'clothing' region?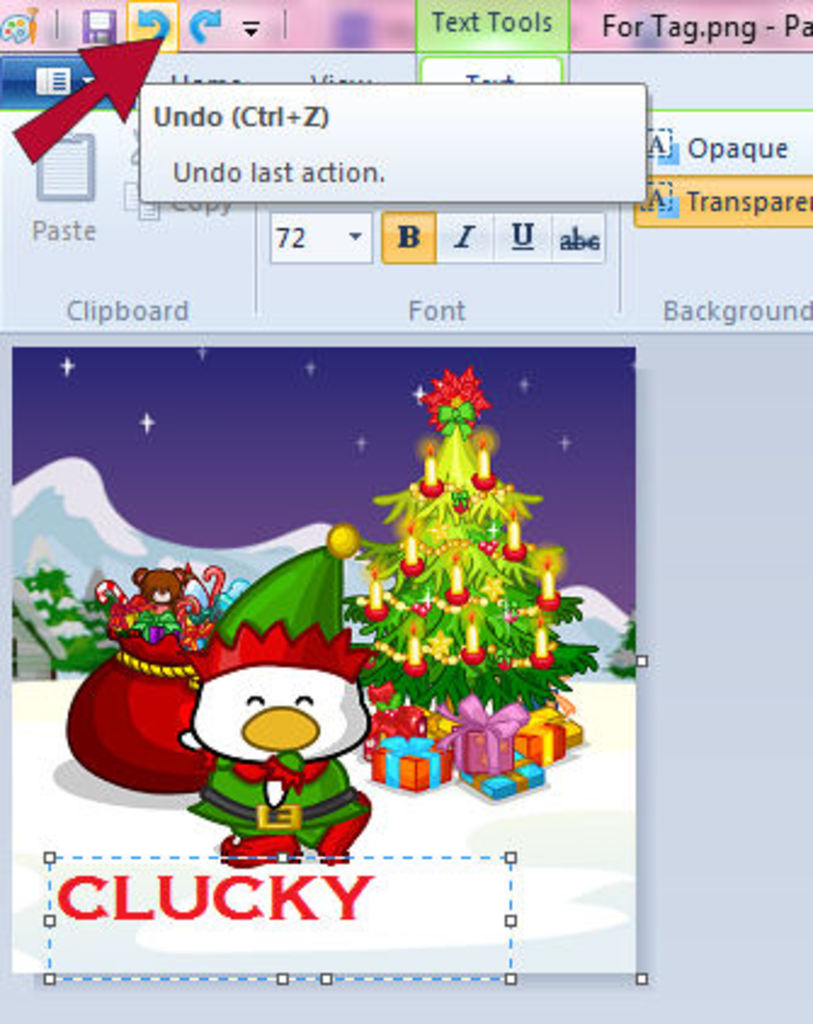
crop(187, 752, 352, 847)
